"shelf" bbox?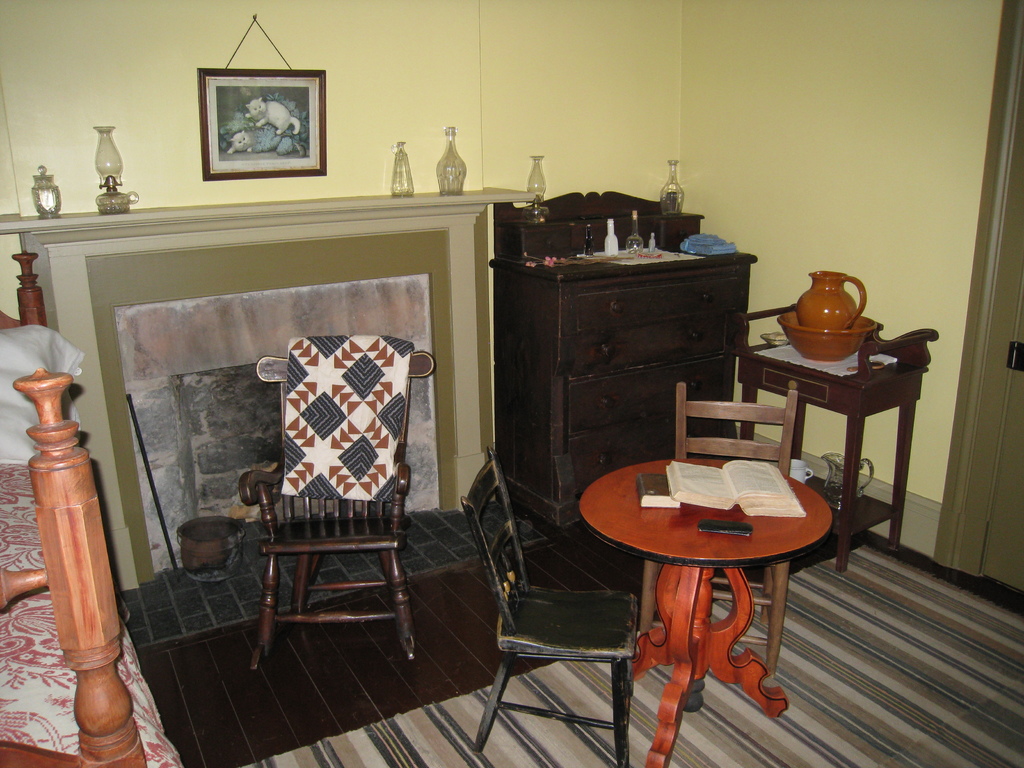
crop(491, 189, 745, 522)
